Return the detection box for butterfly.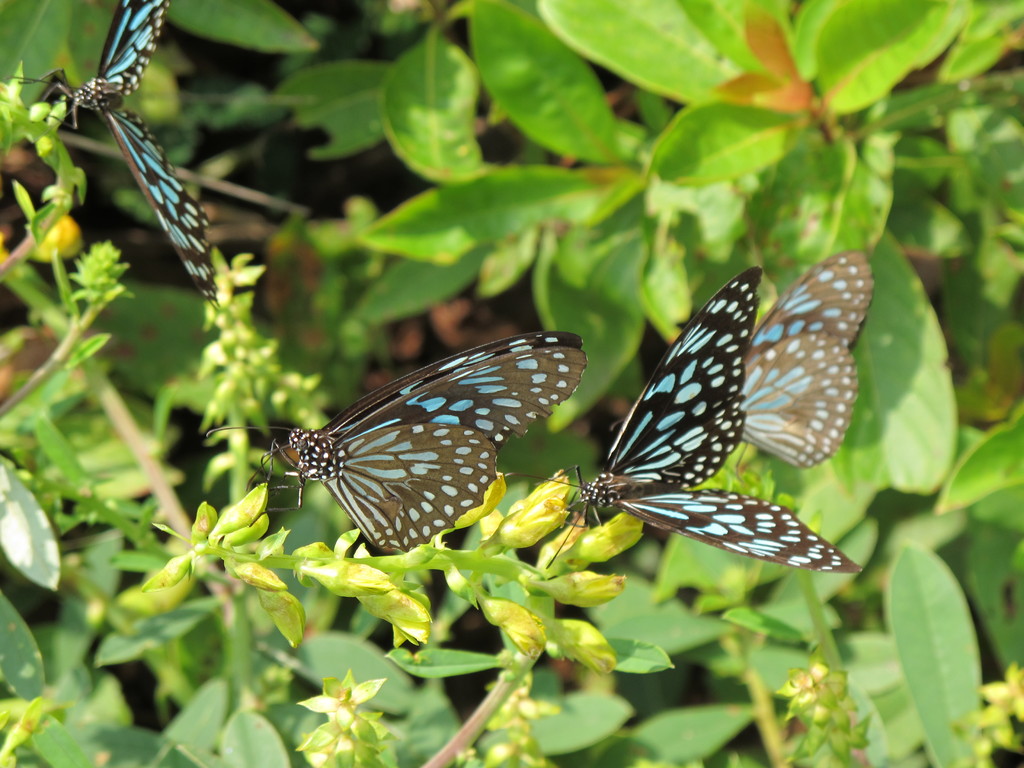
[left=245, top=332, right=610, bottom=567].
